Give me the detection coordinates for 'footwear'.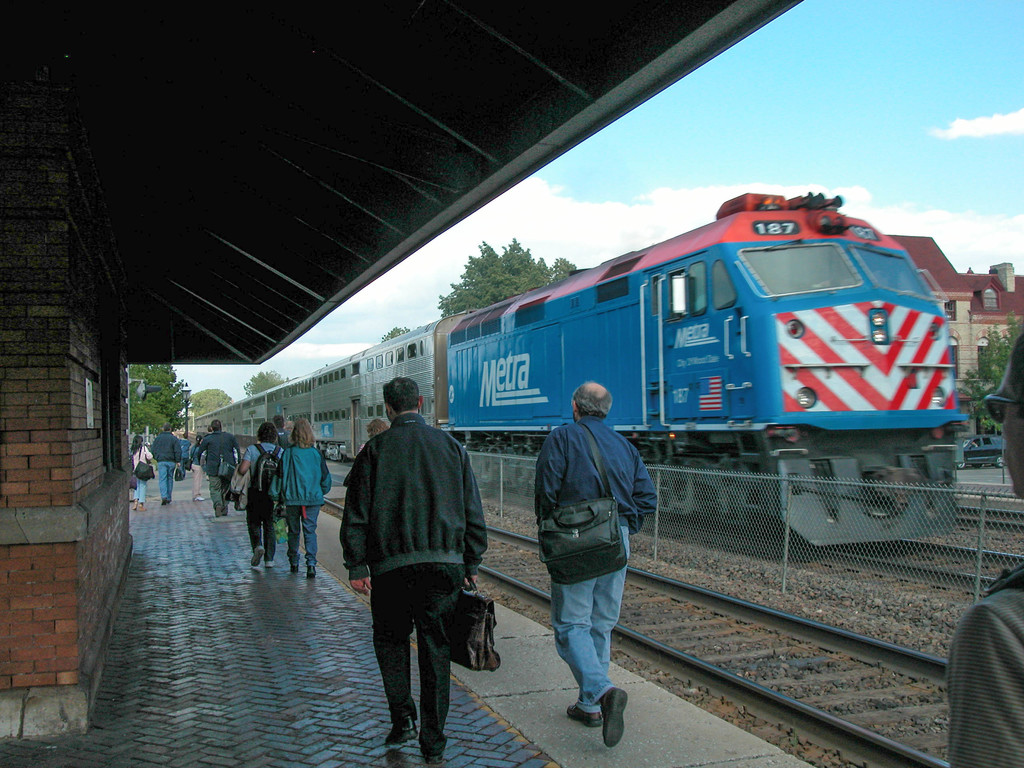
BBox(248, 545, 267, 568).
